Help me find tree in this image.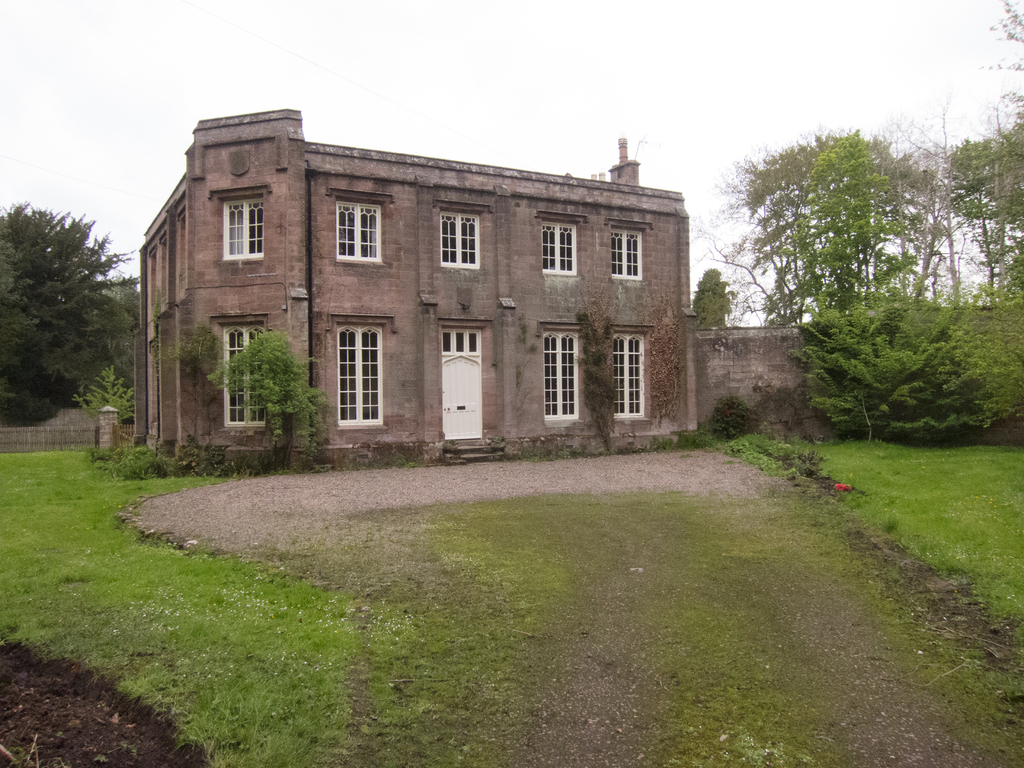
Found it: (left=167, top=332, right=215, bottom=441).
